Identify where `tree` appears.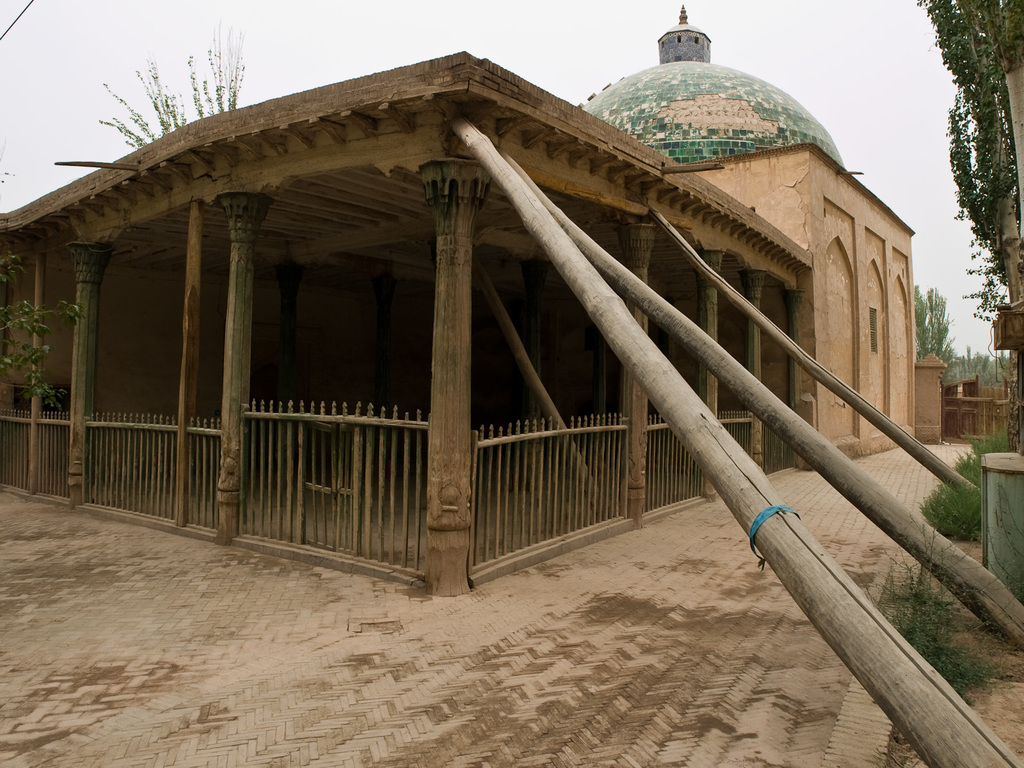
Appears at x1=95 y1=10 x2=240 y2=150.
